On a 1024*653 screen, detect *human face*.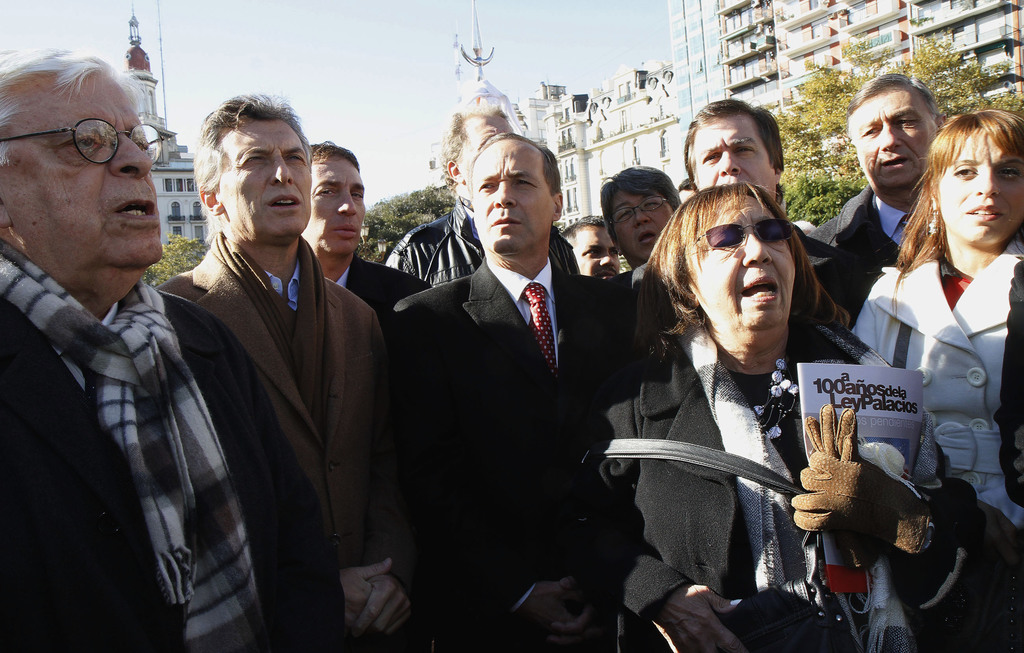
bbox=(940, 135, 1023, 248).
